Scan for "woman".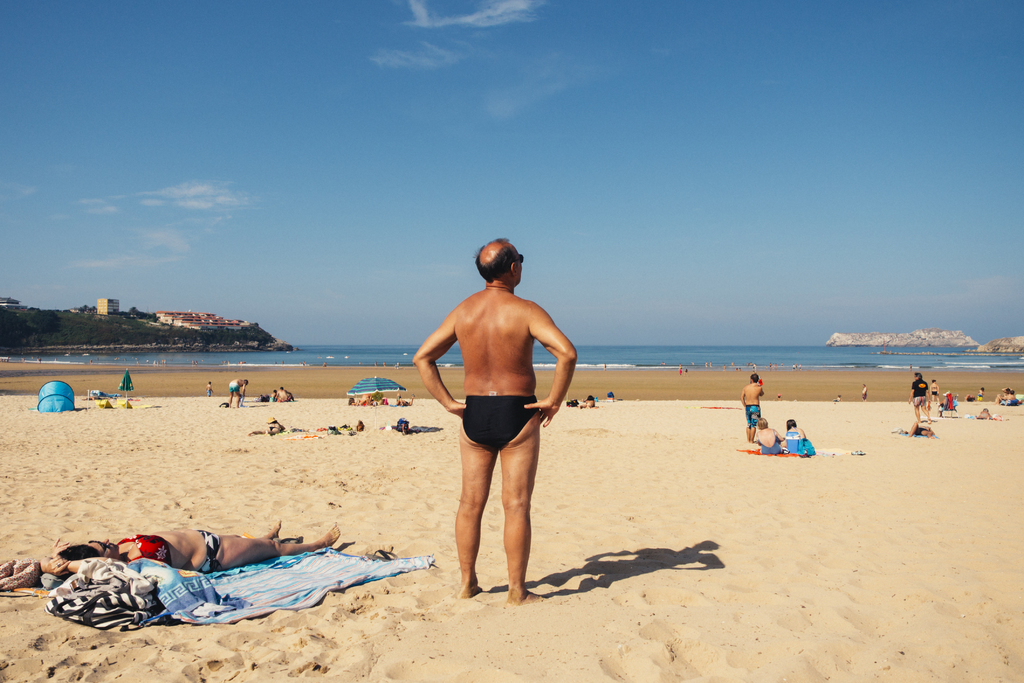
Scan result: rect(780, 419, 815, 456).
